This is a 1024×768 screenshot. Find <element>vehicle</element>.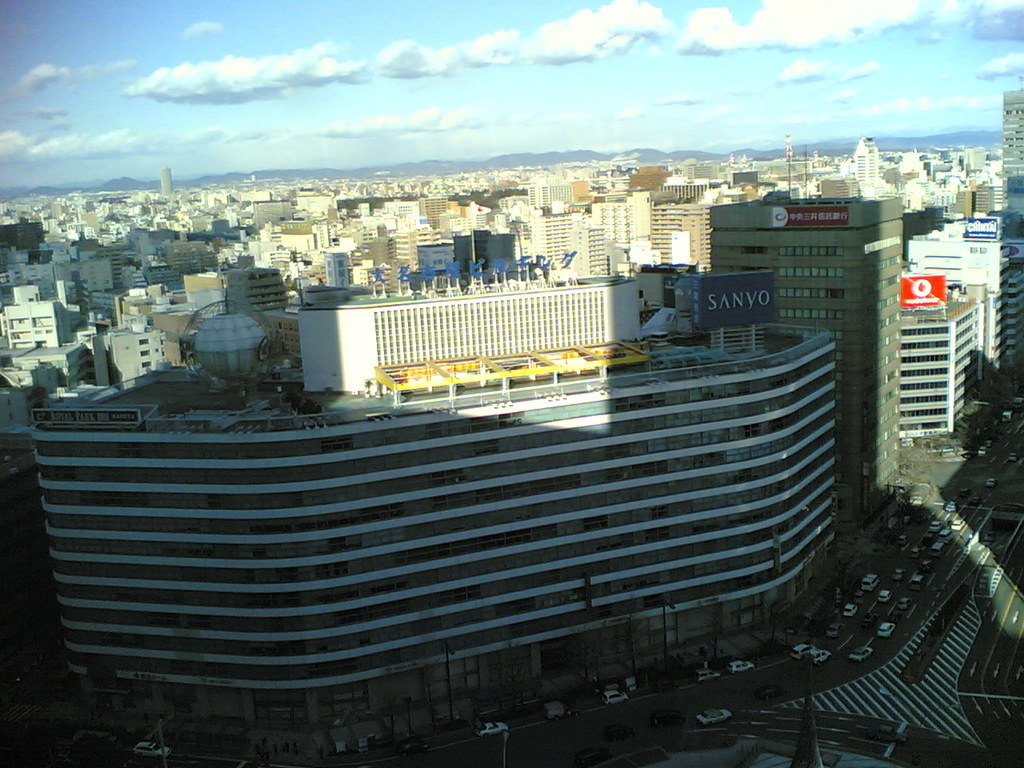
Bounding box: bbox=(840, 601, 858, 618).
